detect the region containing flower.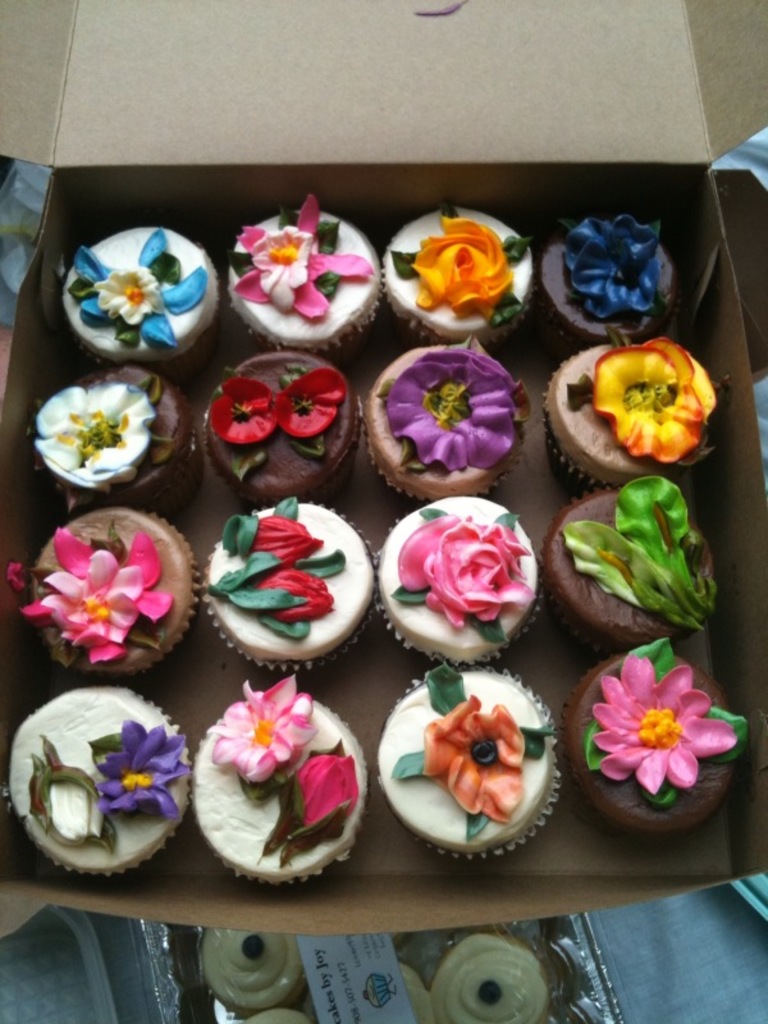
73/227/207/347.
